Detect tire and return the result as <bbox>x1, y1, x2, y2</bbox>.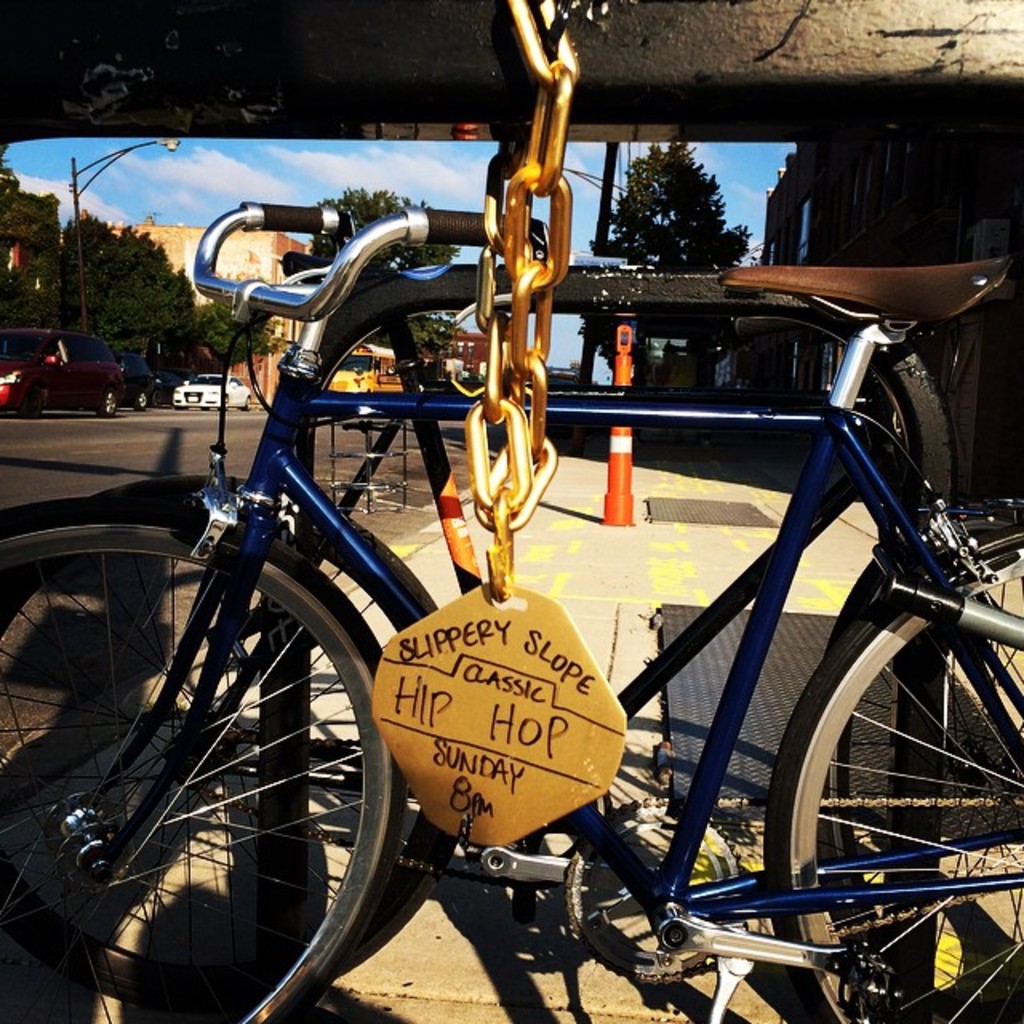
<bbox>762, 518, 1022, 1013</bbox>.
